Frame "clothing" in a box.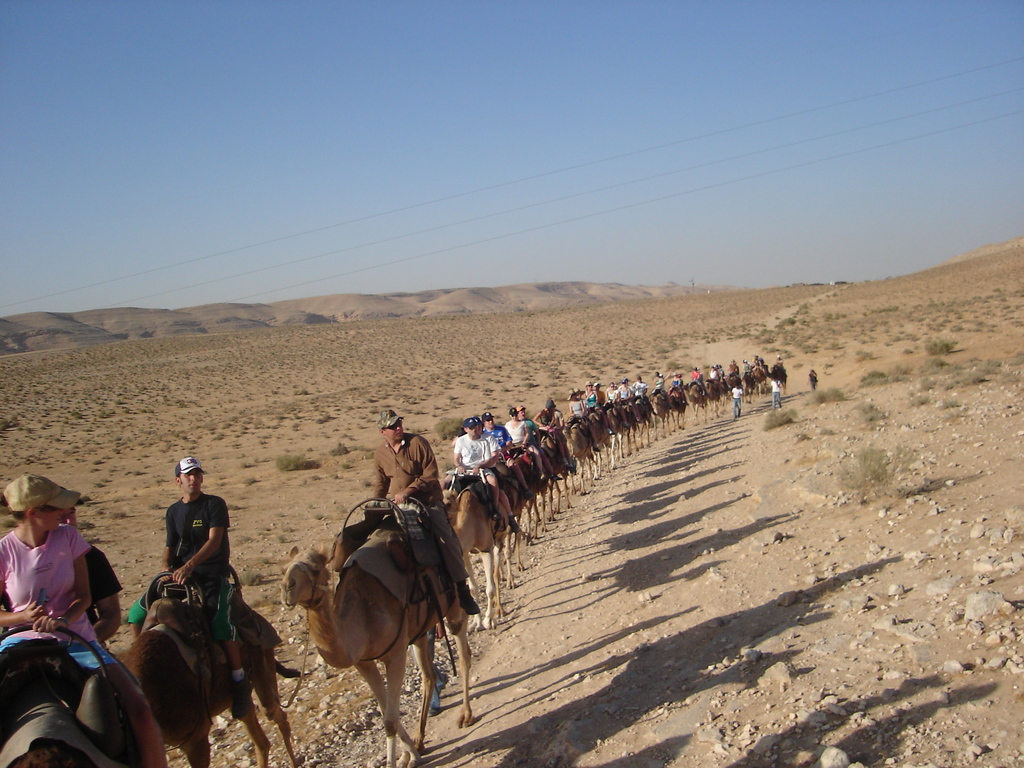
[86,541,128,611].
